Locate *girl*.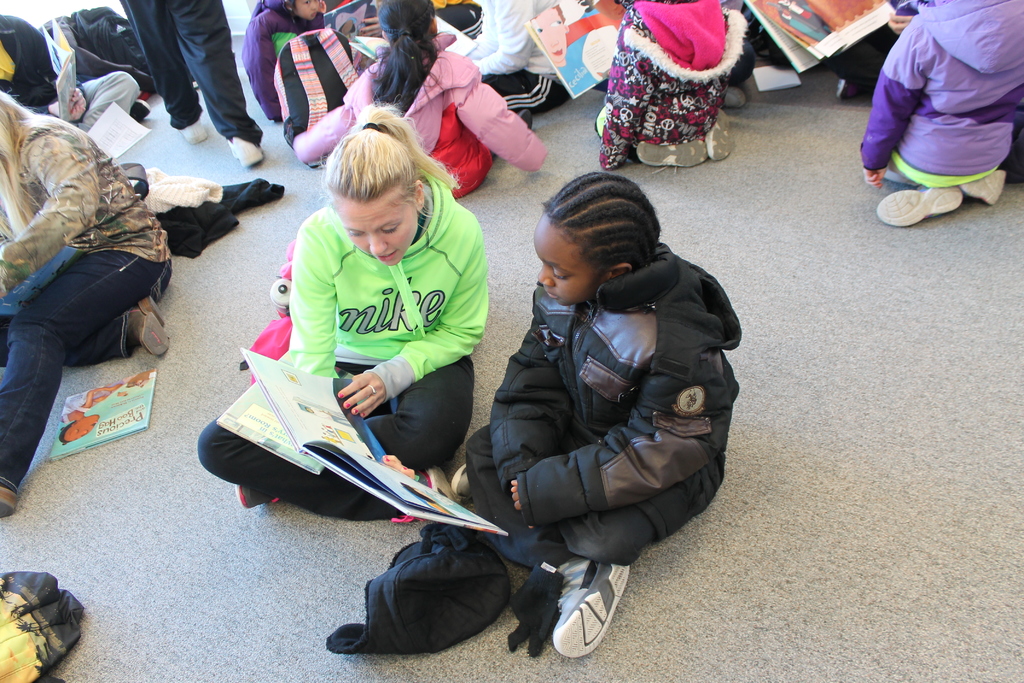
Bounding box: left=237, top=0, right=326, bottom=123.
